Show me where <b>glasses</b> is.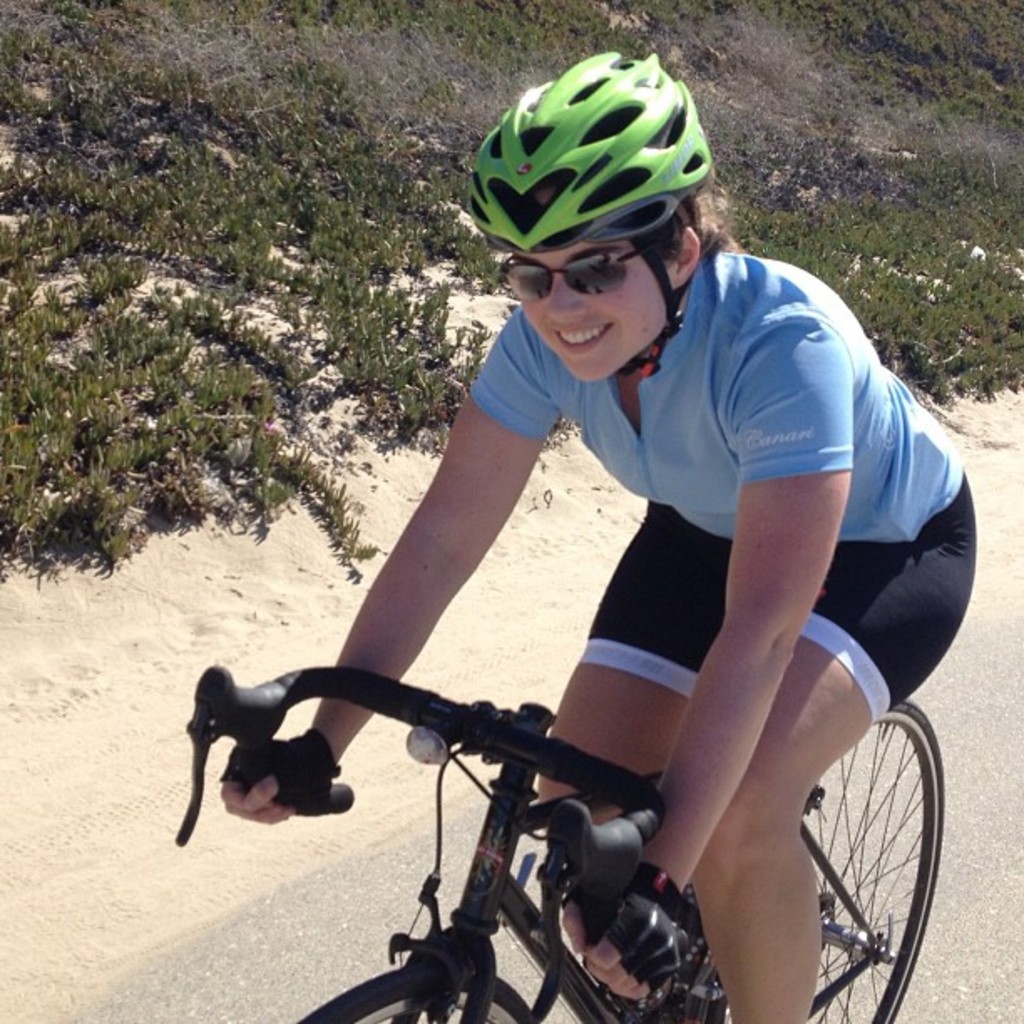
<b>glasses</b> is at locate(499, 233, 671, 298).
